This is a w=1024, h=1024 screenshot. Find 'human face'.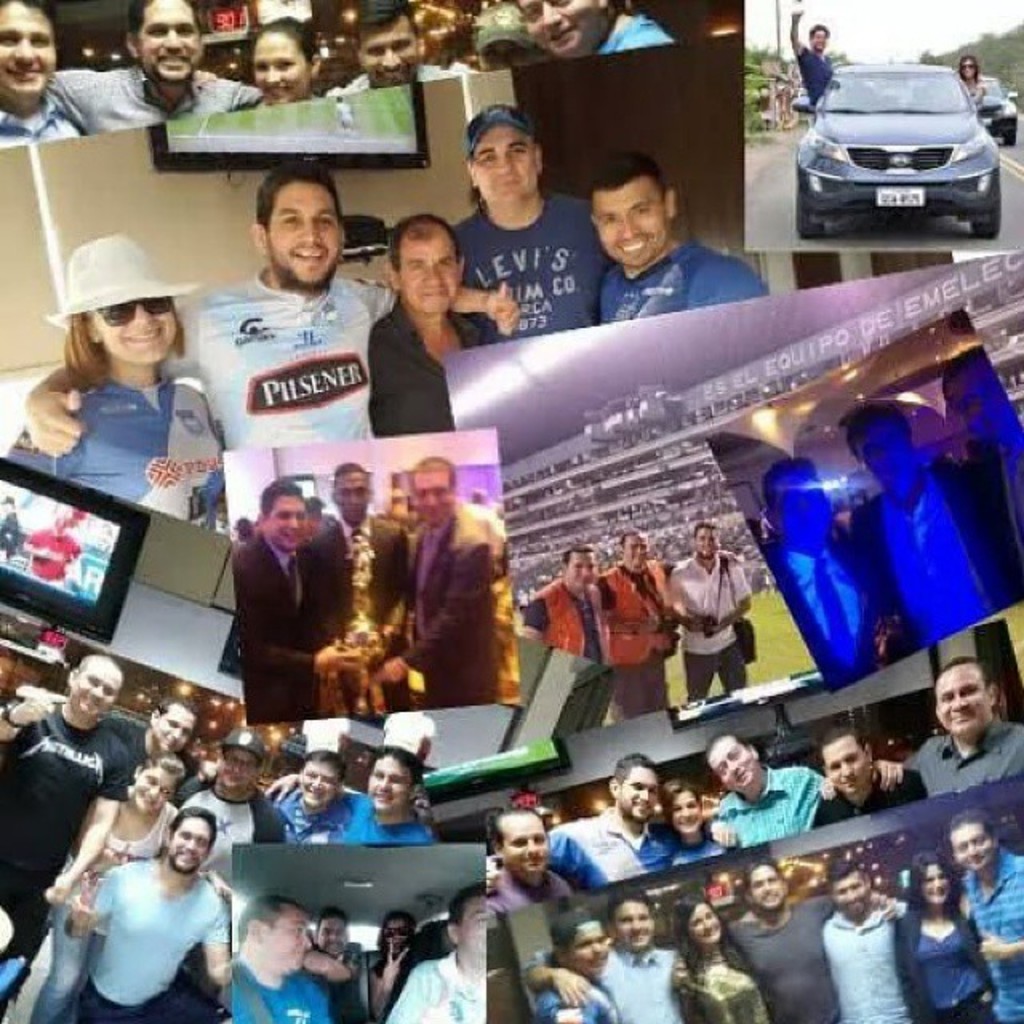
Bounding box: x1=861 y1=419 x2=918 y2=491.
